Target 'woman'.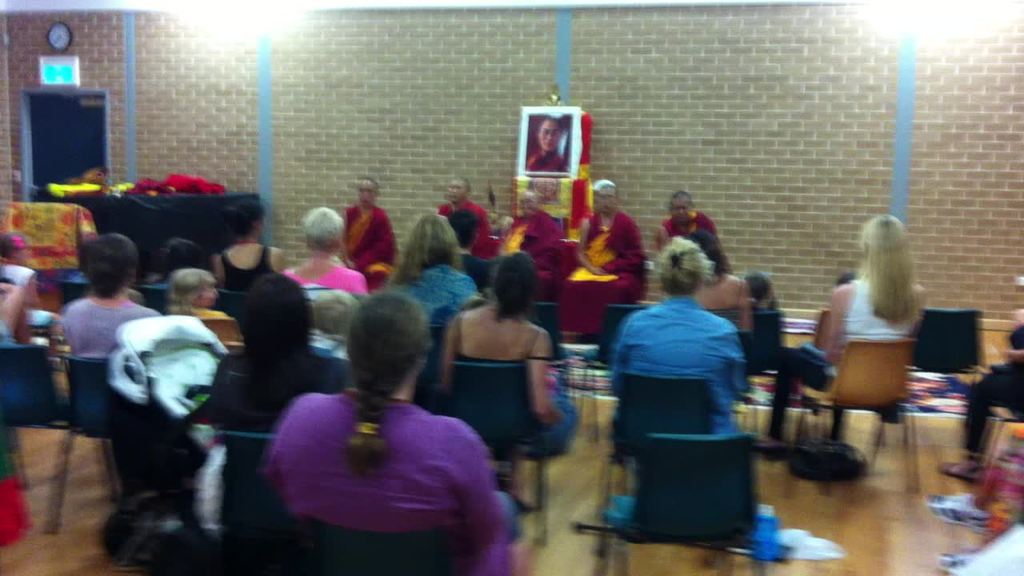
Target region: (left=210, top=201, right=289, bottom=298).
